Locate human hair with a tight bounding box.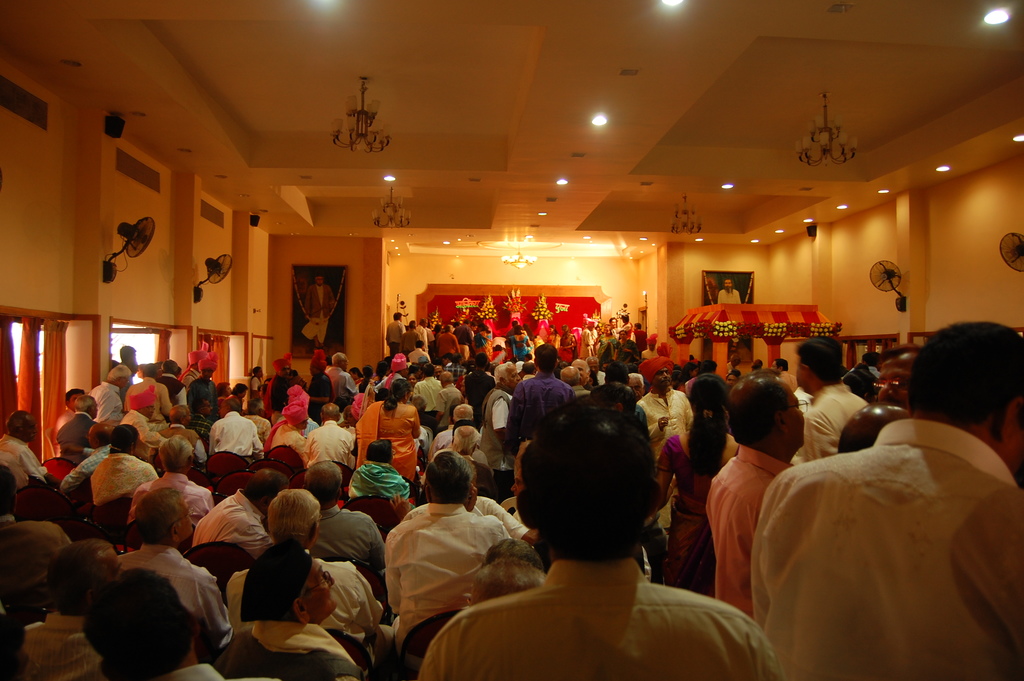
(left=495, top=361, right=513, bottom=385).
